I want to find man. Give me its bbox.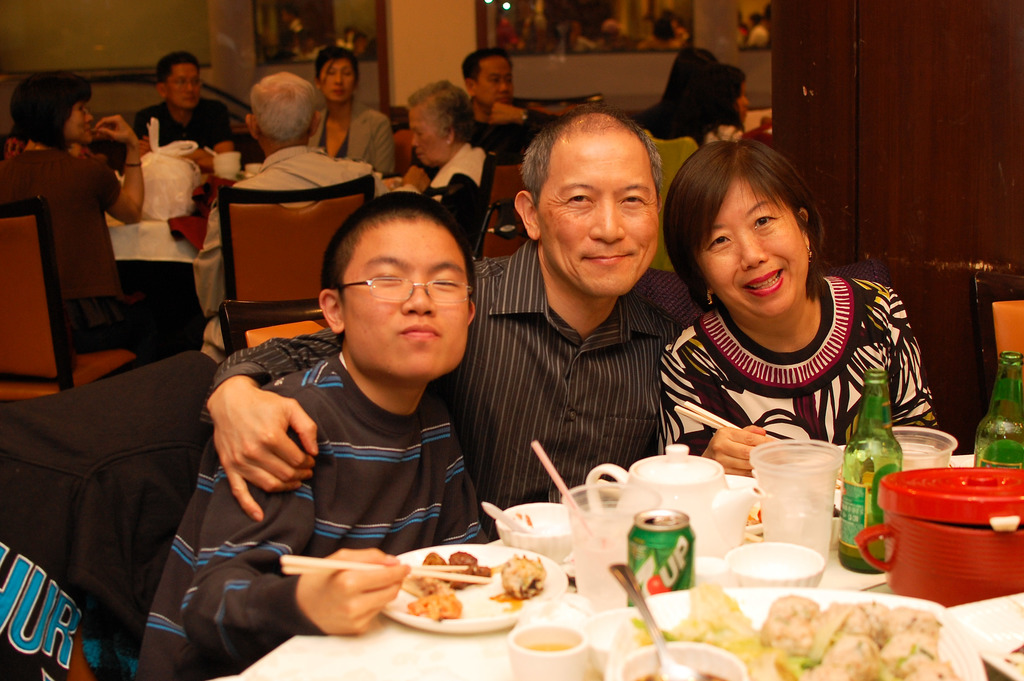
<bbox>458, 47, 552, 161</bbox>.
